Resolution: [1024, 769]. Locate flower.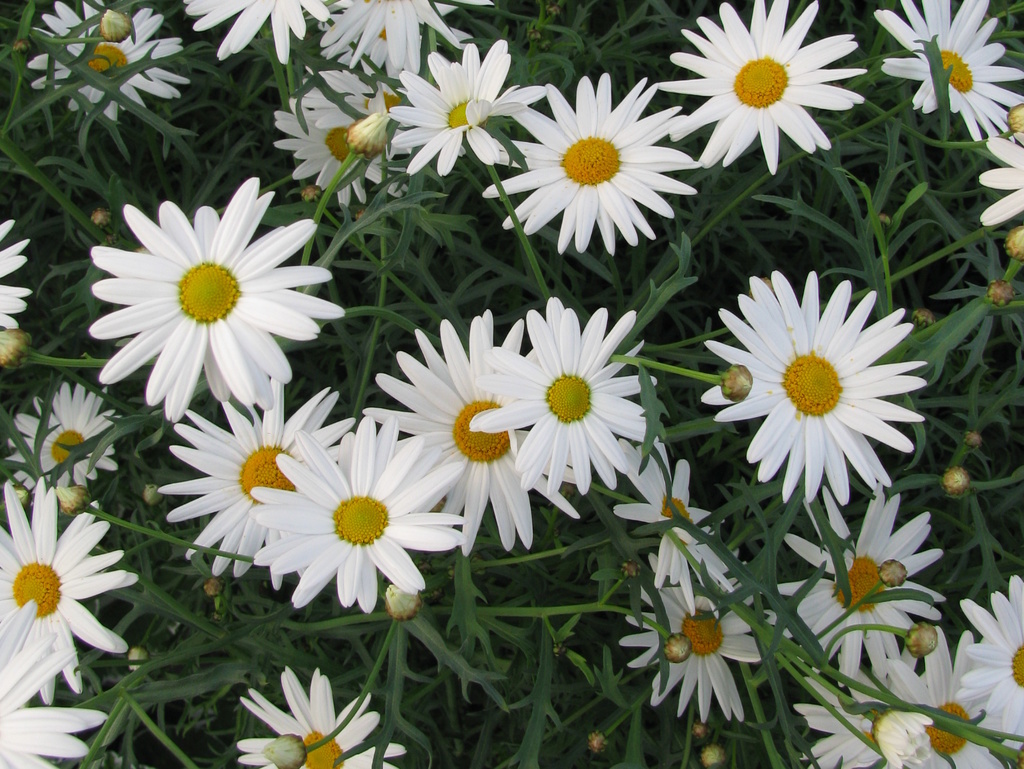
[232, 667, 403, 768].
